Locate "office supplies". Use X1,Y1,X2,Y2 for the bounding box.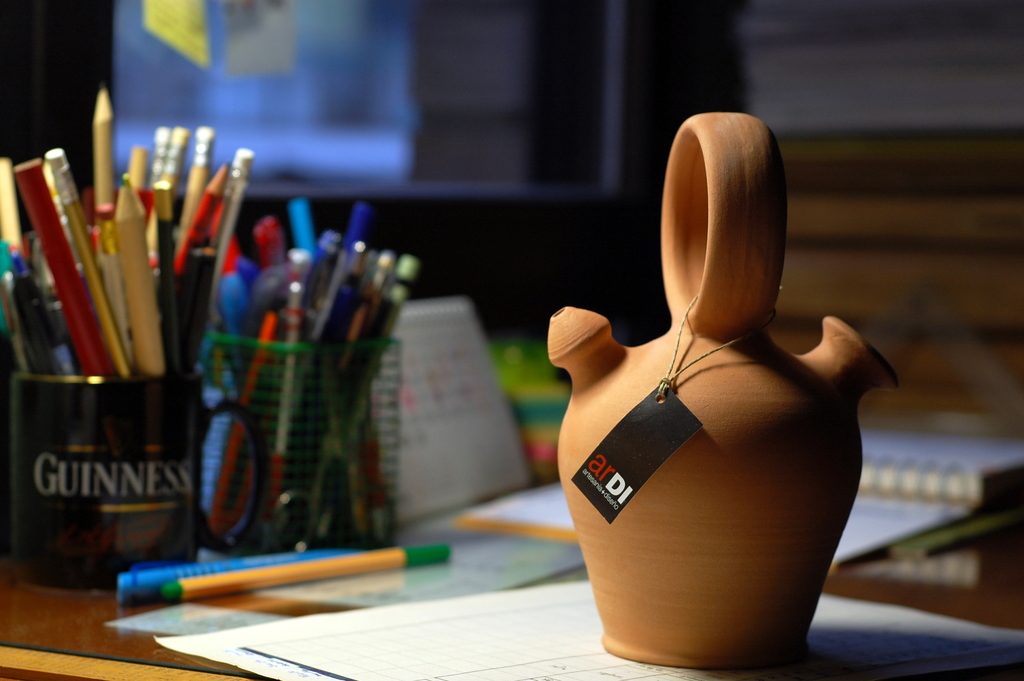
477,440,1021,574.
